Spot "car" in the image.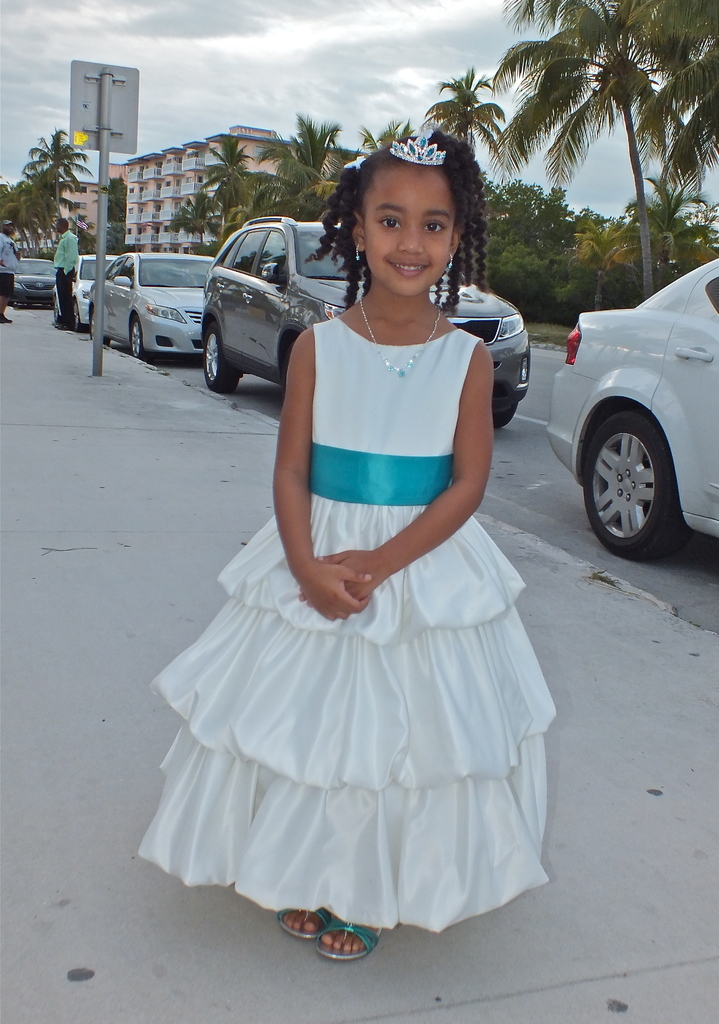
"car" found at <box>8,252,54,304</box>.
